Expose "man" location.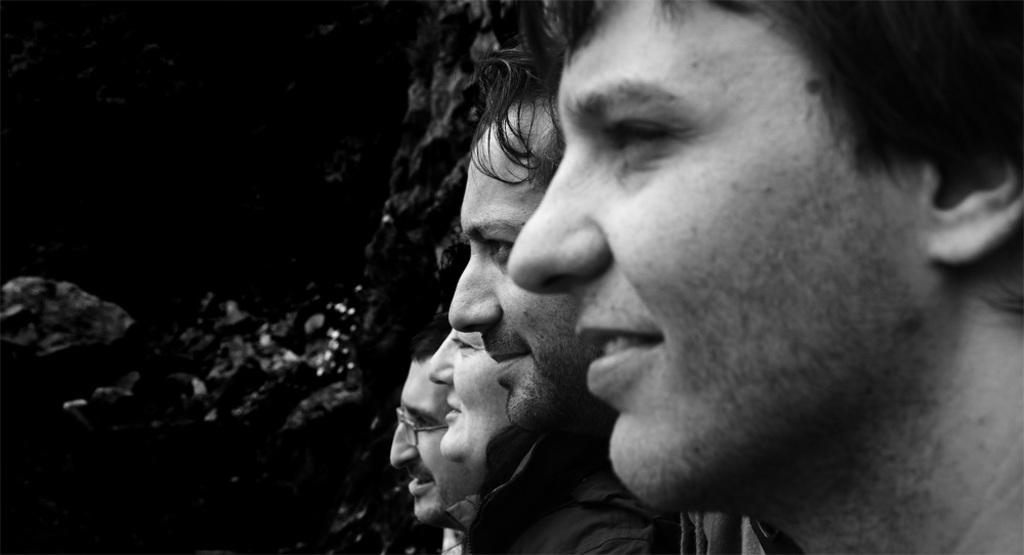
Exposed at x1=396, y1=51, x2=665, y2=554.
